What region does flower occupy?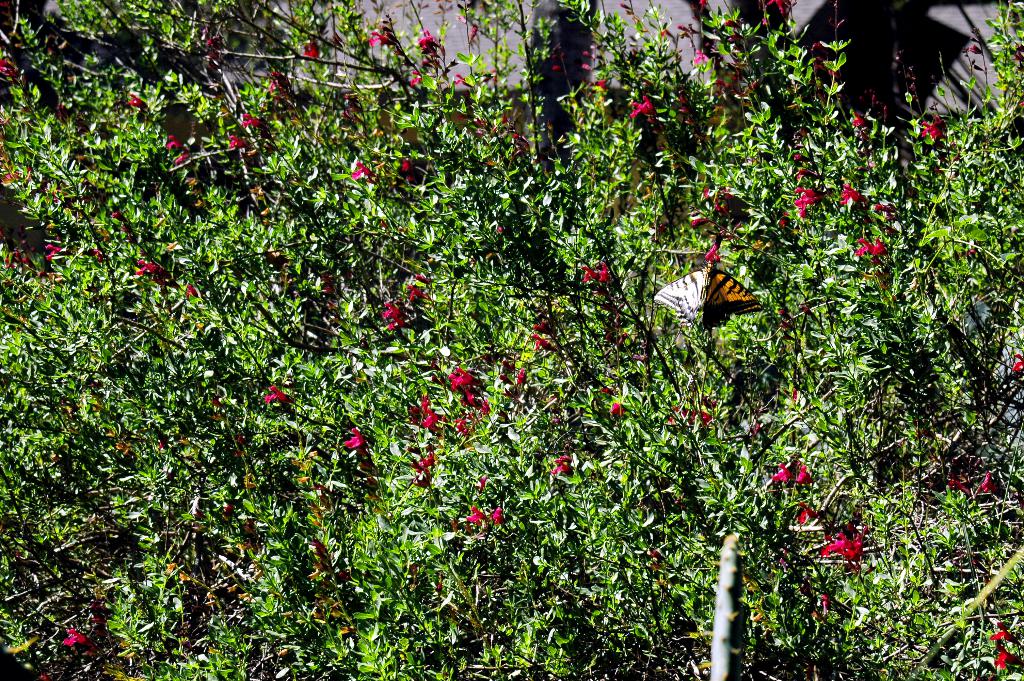
[790, 188, 823, 218].
